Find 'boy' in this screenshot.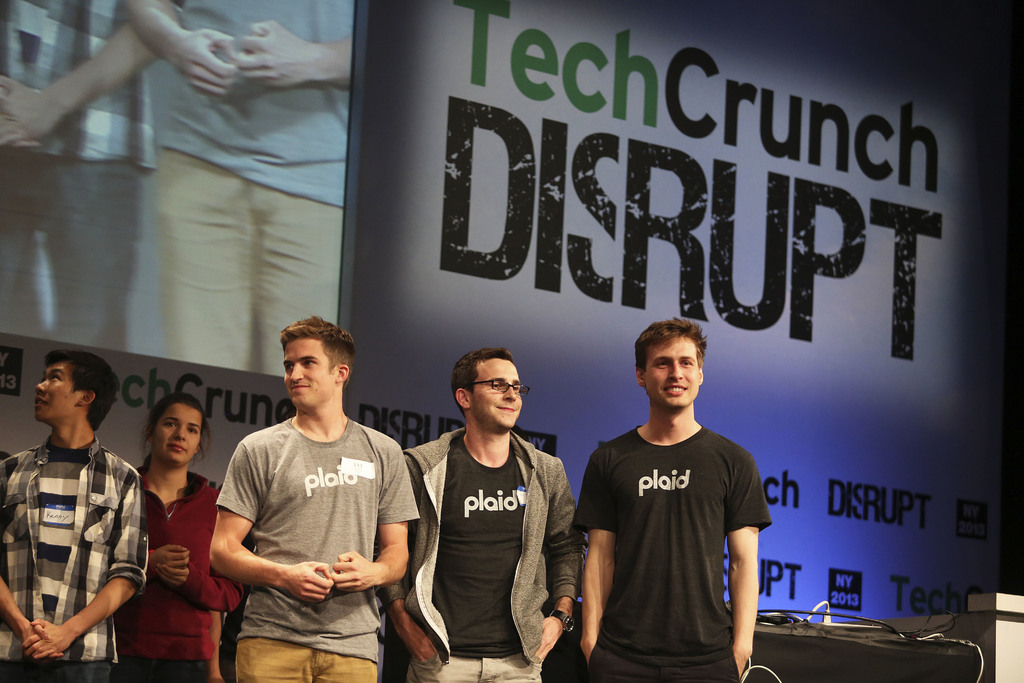
The bounding box for 'boy' is x1=204, y1=317, x2=423, y2=681.
